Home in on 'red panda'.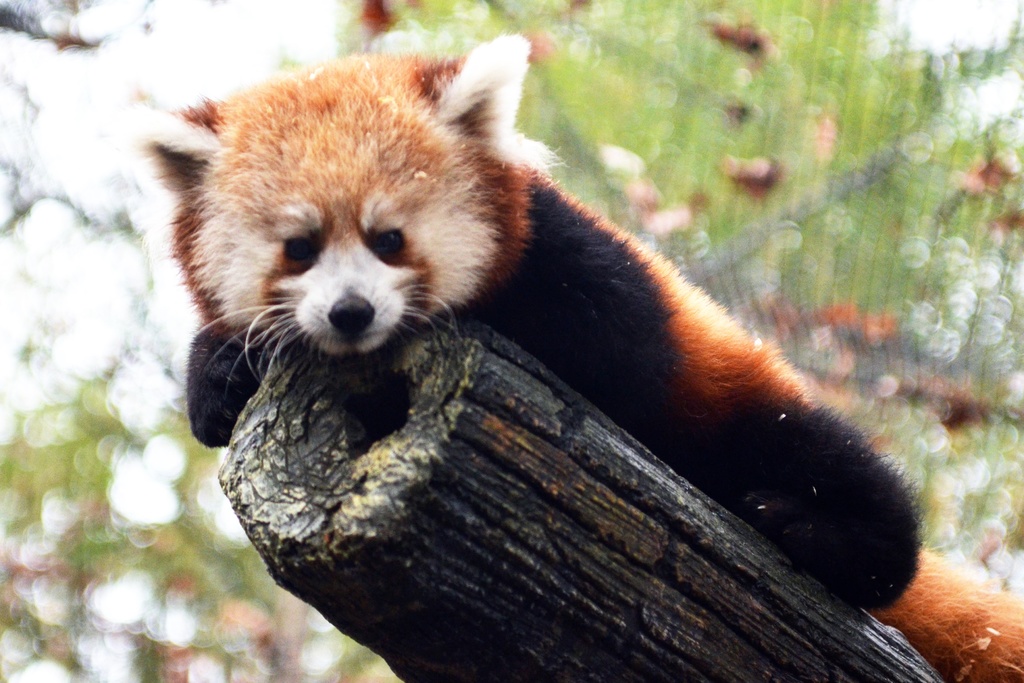
Homed in at 109/26/1023/682.
